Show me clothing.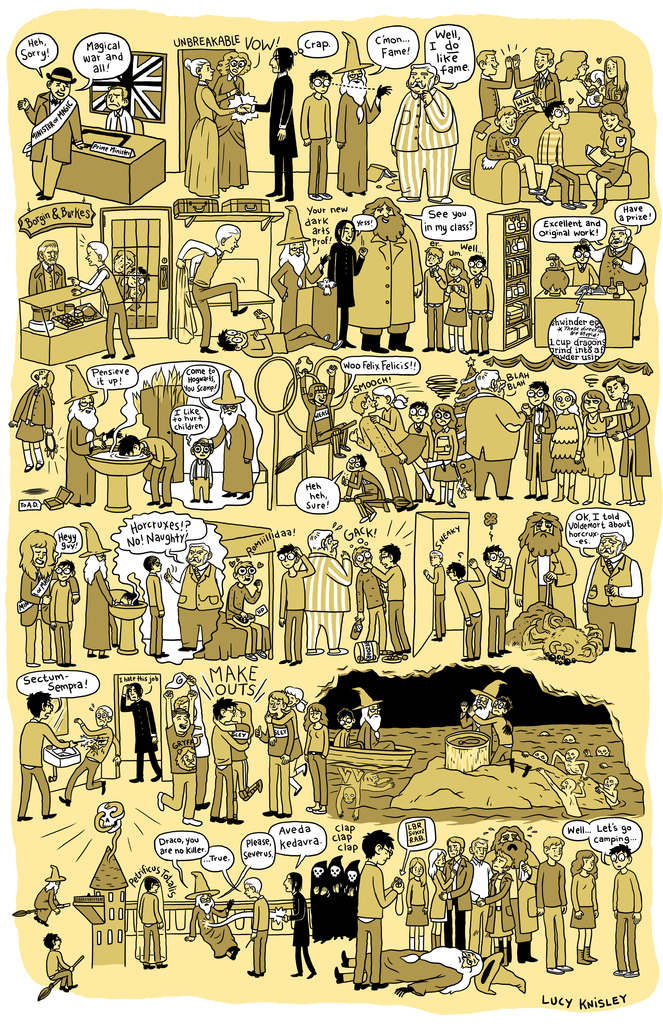
clothing is here: Rect(229, 721, 258, 802).
